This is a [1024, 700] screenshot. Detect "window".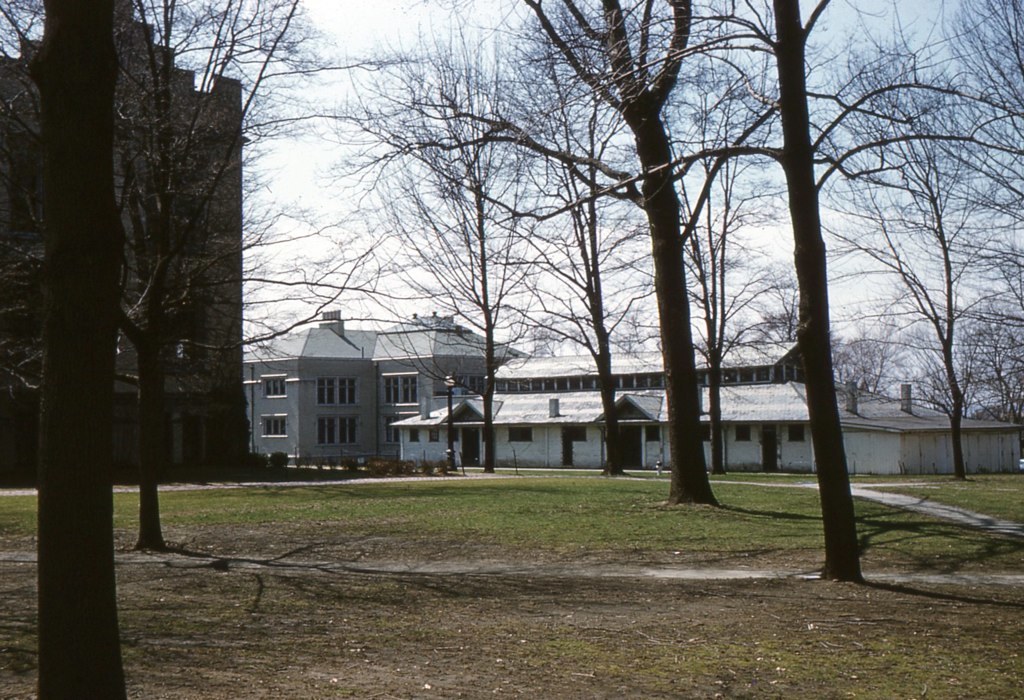
735 424 752 440.
